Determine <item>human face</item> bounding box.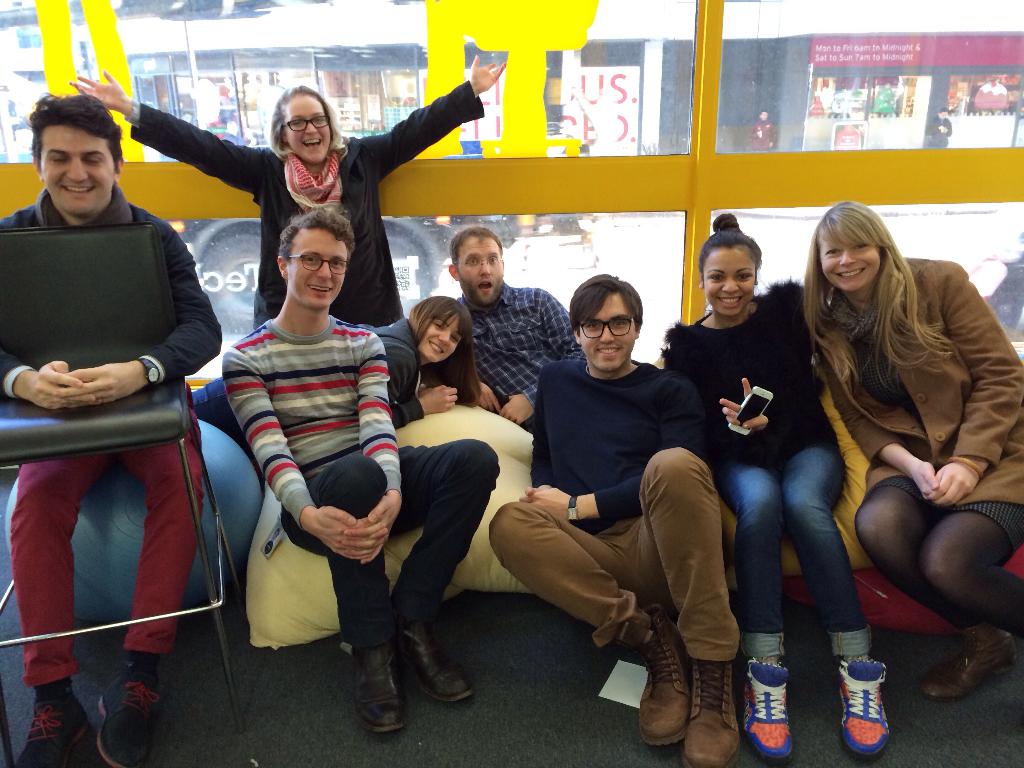
Determined: bbox=[458, 236, 506, 303].
